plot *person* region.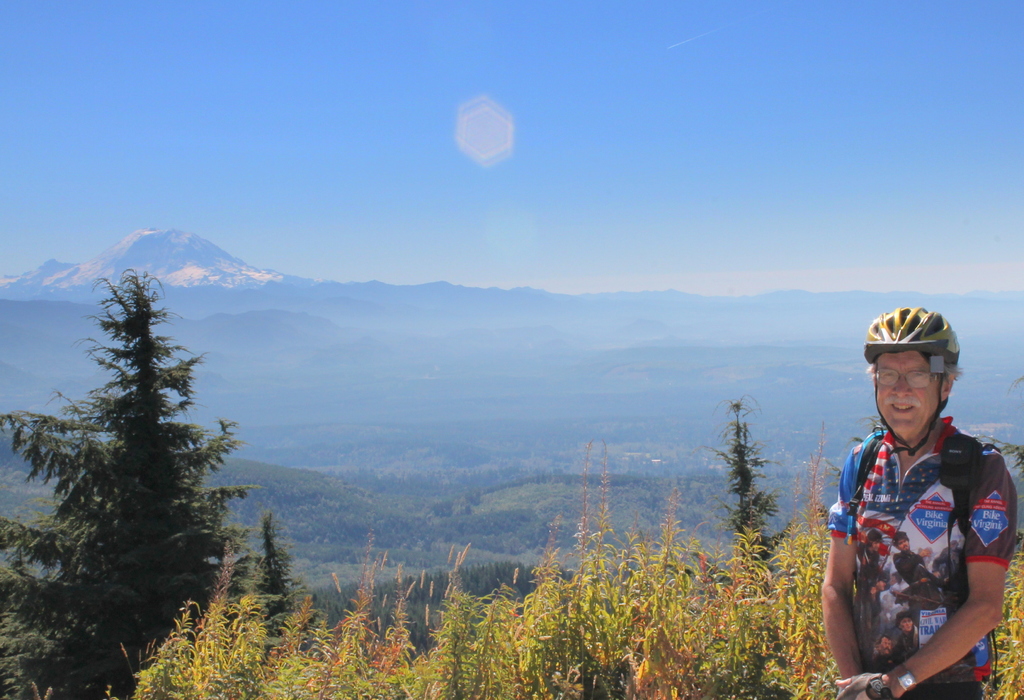
Plotted at 818, 312, 1014, 699.
